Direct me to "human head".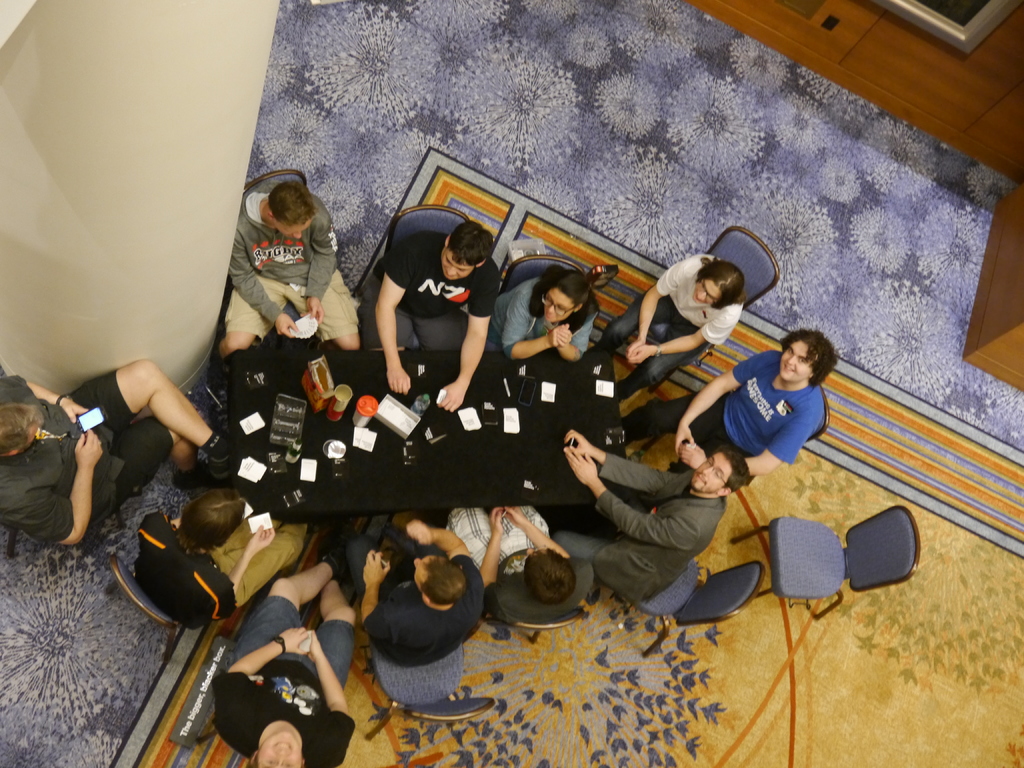
Direction: left=522, top=545, right=573, bottom=604.
